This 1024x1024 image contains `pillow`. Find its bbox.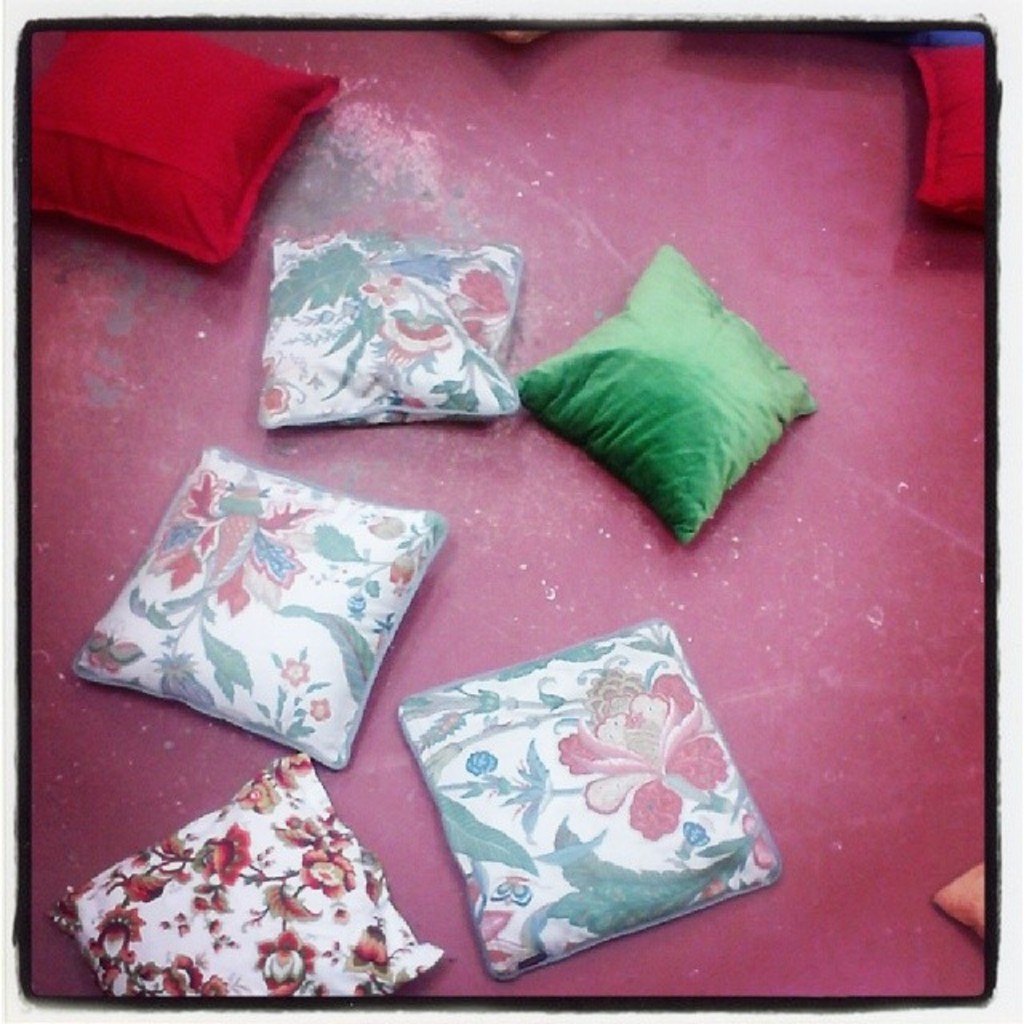
[left=264, top=237, right=514, bottom=435].
